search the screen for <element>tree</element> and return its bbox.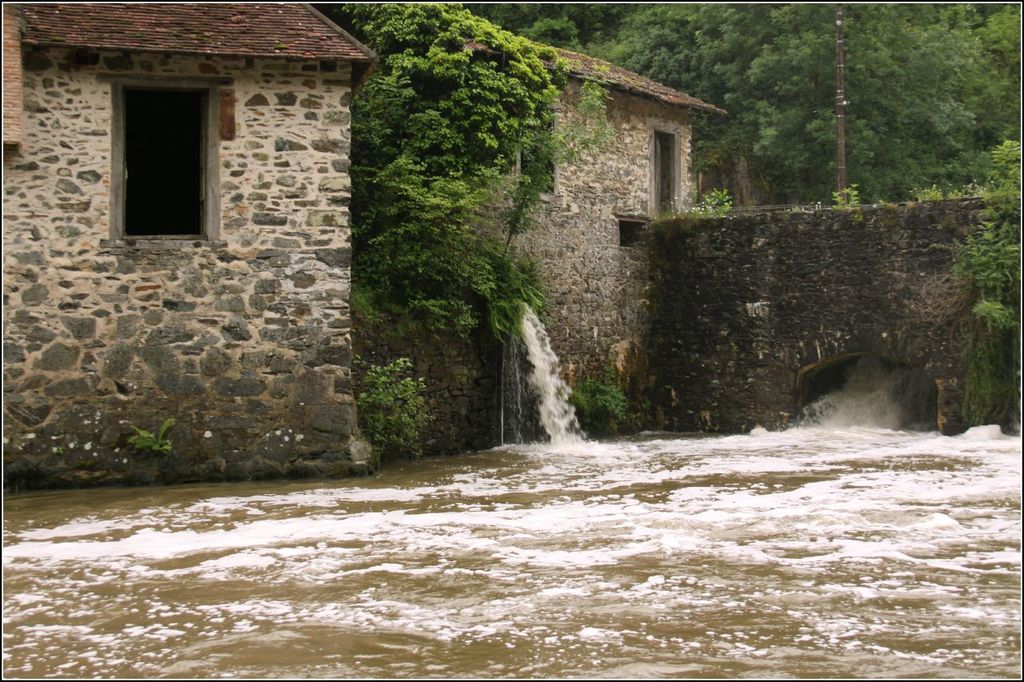
Found: [left=704, top=0, right=1023, bottom=196].
